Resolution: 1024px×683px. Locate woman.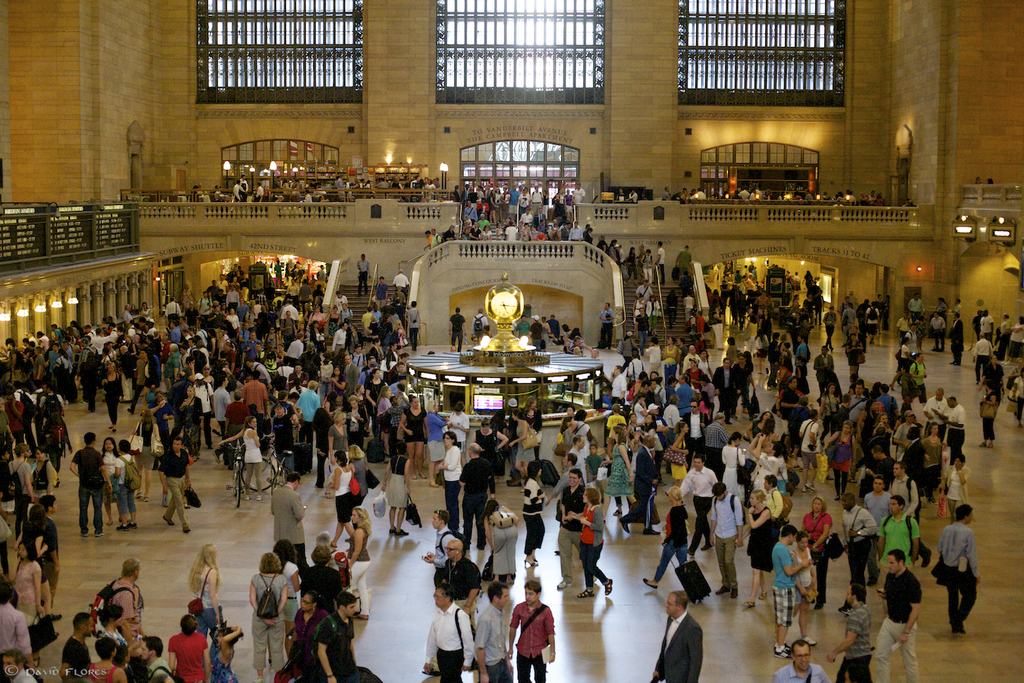
box(364, 368, 387, 431).
